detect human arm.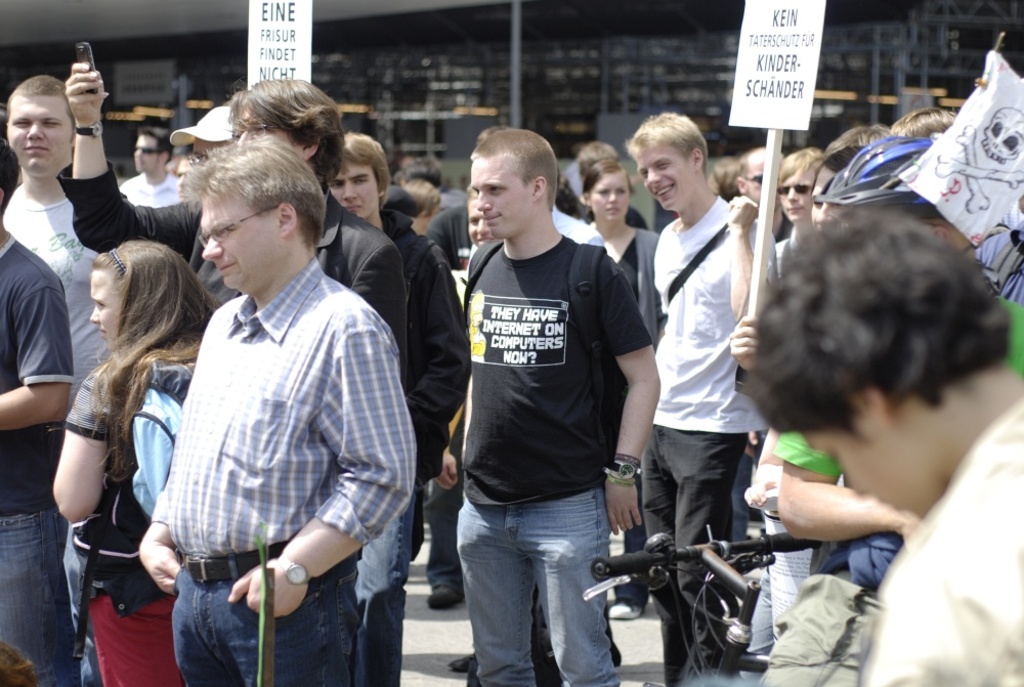
Detected at (left=404, top=258, right=464, bottom=468).
